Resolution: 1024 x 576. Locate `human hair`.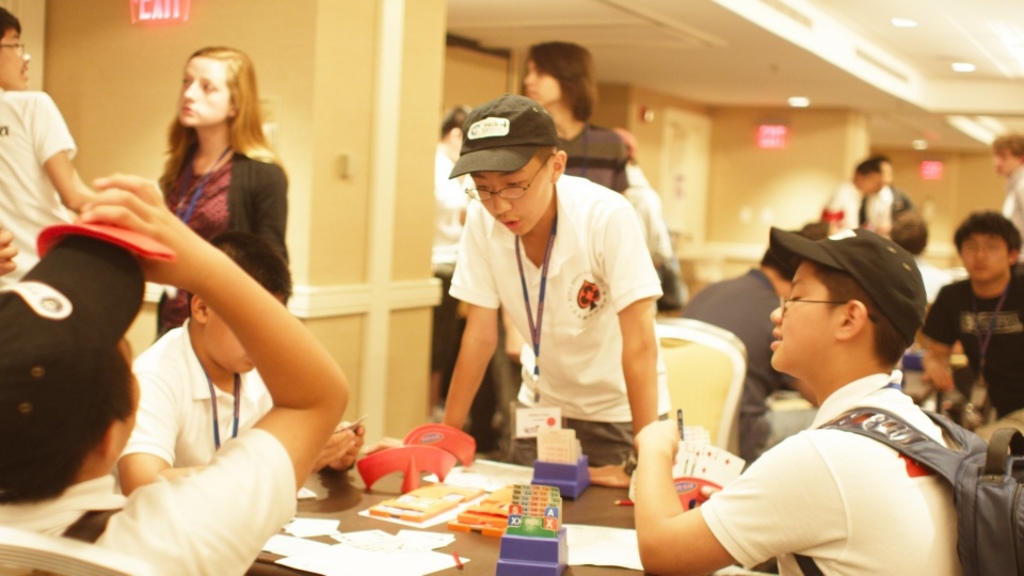
[left=950, top=211, right=1022, bottom=272].
